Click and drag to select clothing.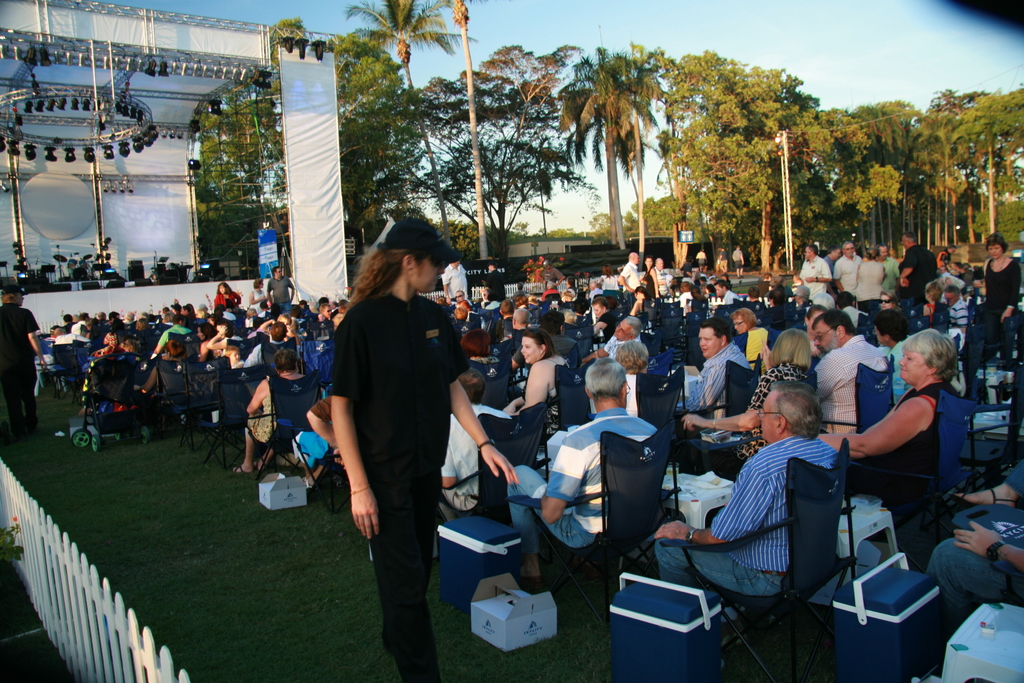
Selection: (x1=548, y1=331, x2=593, y2=363).
